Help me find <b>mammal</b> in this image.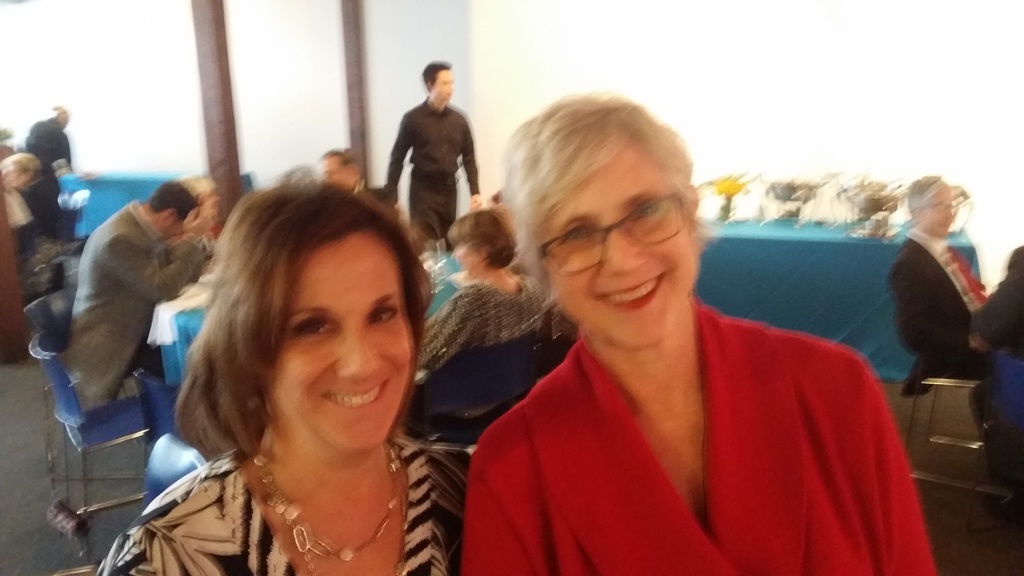
Found it: rect(95, 170, 474, 575).
